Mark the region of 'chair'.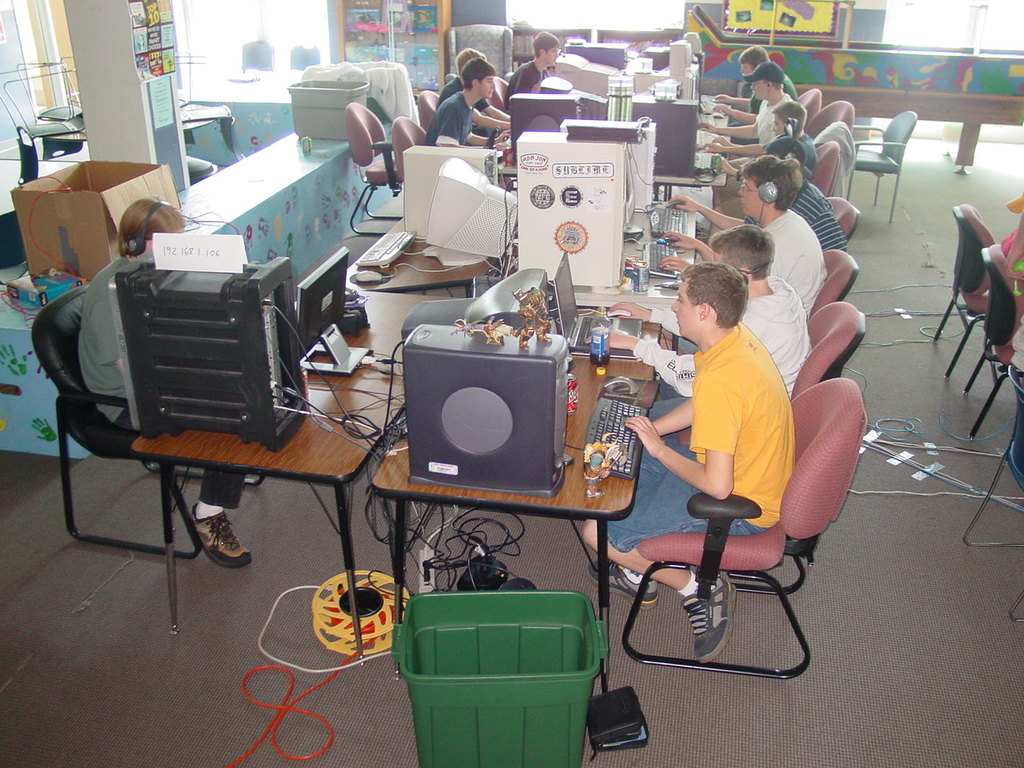
Region: region(850, 105, 918, 225).
